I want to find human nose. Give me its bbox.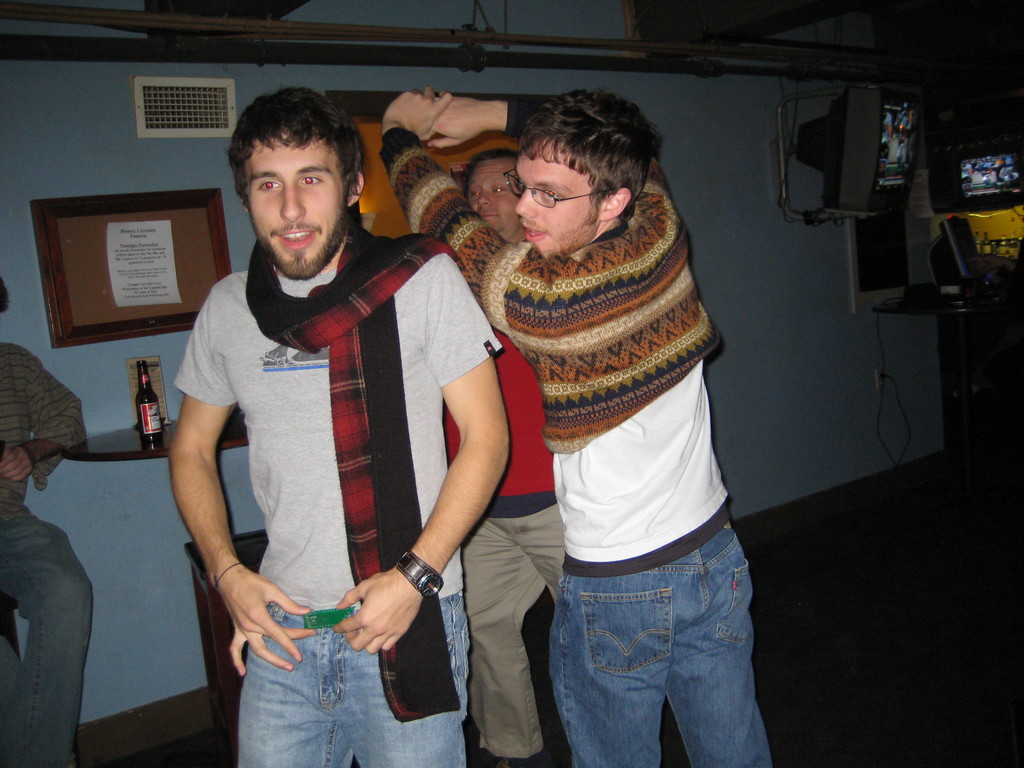
282:181:308:226.
